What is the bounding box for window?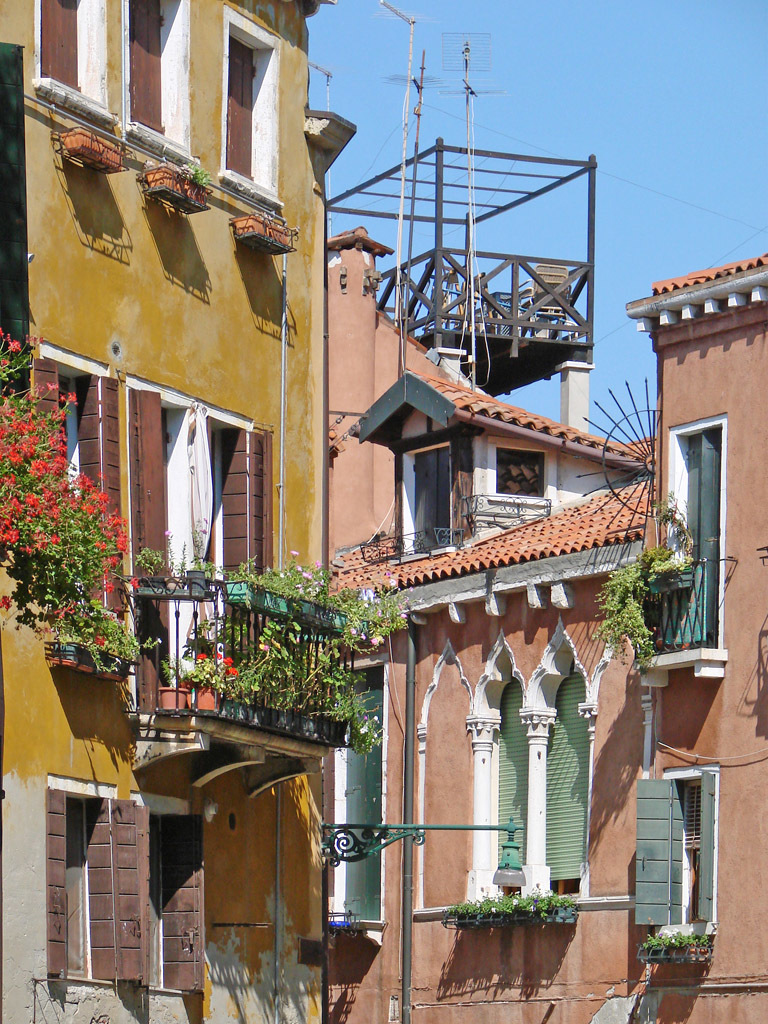
region(669, 779, 717, 932).
